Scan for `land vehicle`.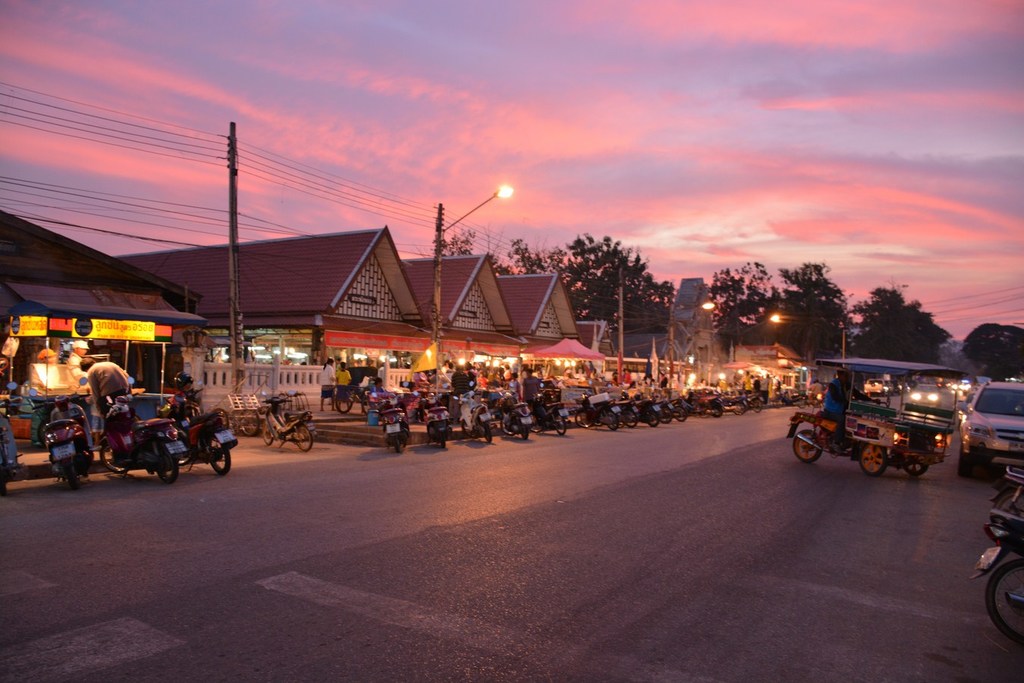
Scan result: (259,387,319,453).
